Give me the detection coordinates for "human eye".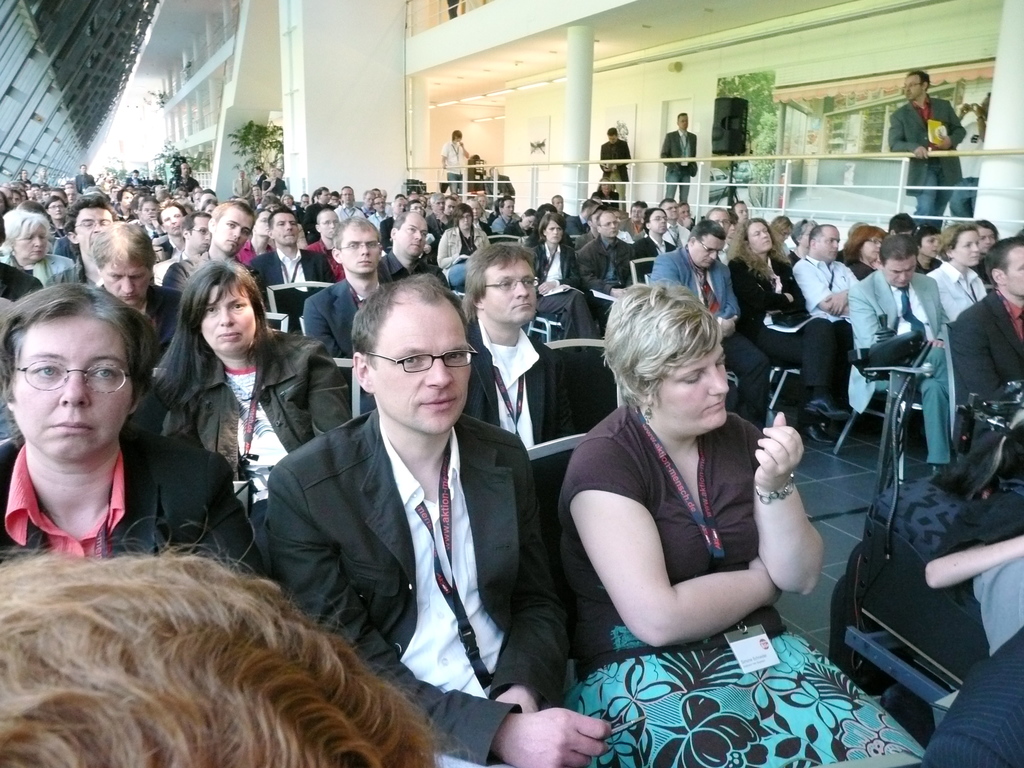
[86, 360, 126, 384].
